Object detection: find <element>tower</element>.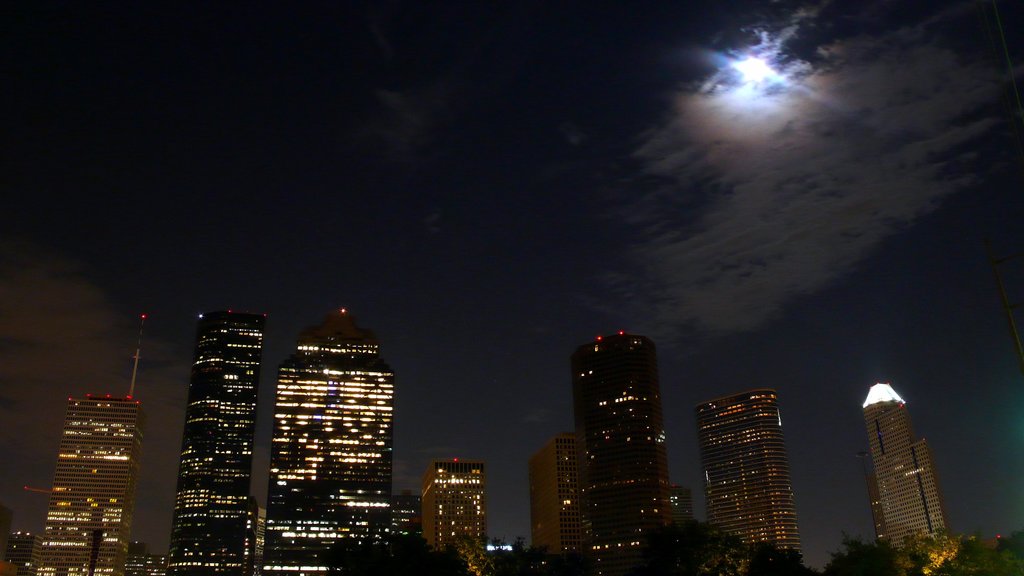
locate(685, 389, 801, 575).
